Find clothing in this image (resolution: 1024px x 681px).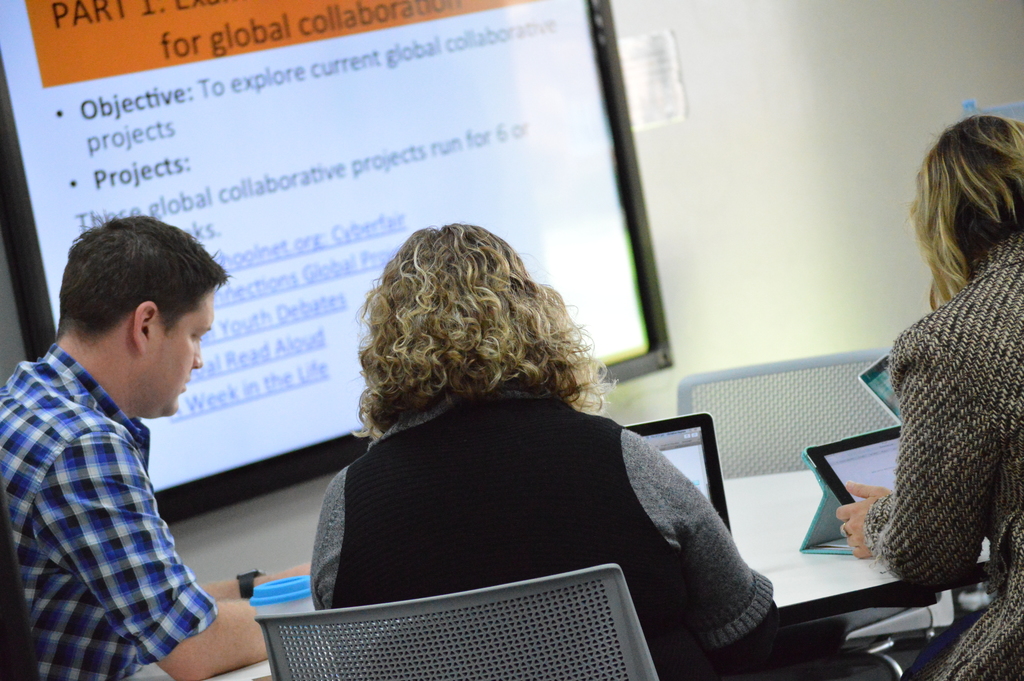
307/366/775/680.
